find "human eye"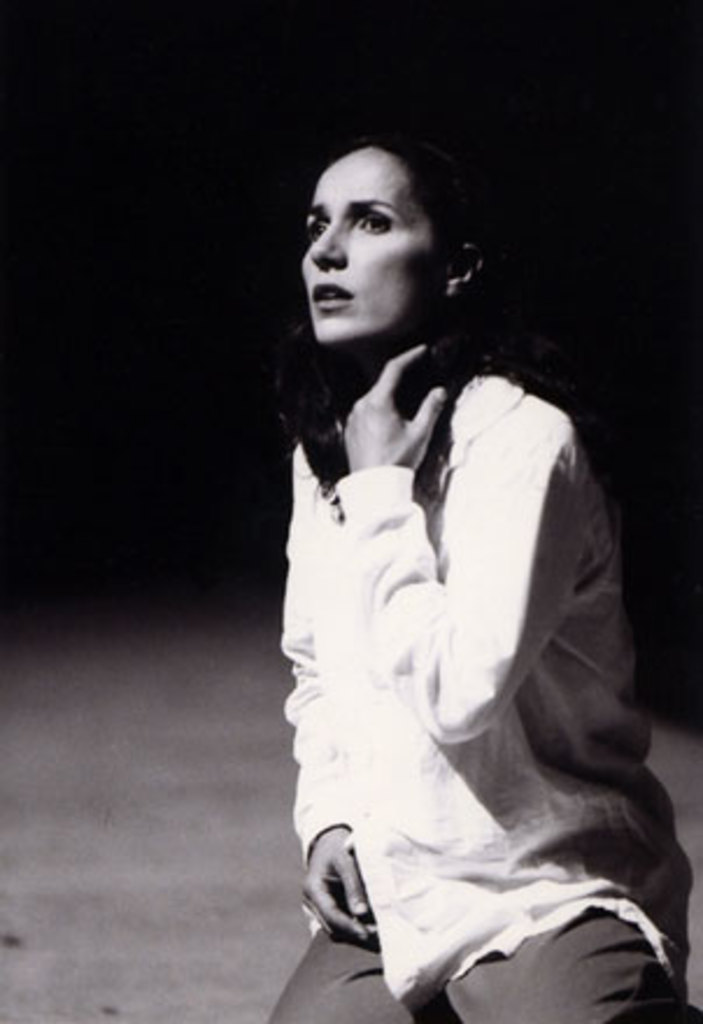
361,205,396,233
